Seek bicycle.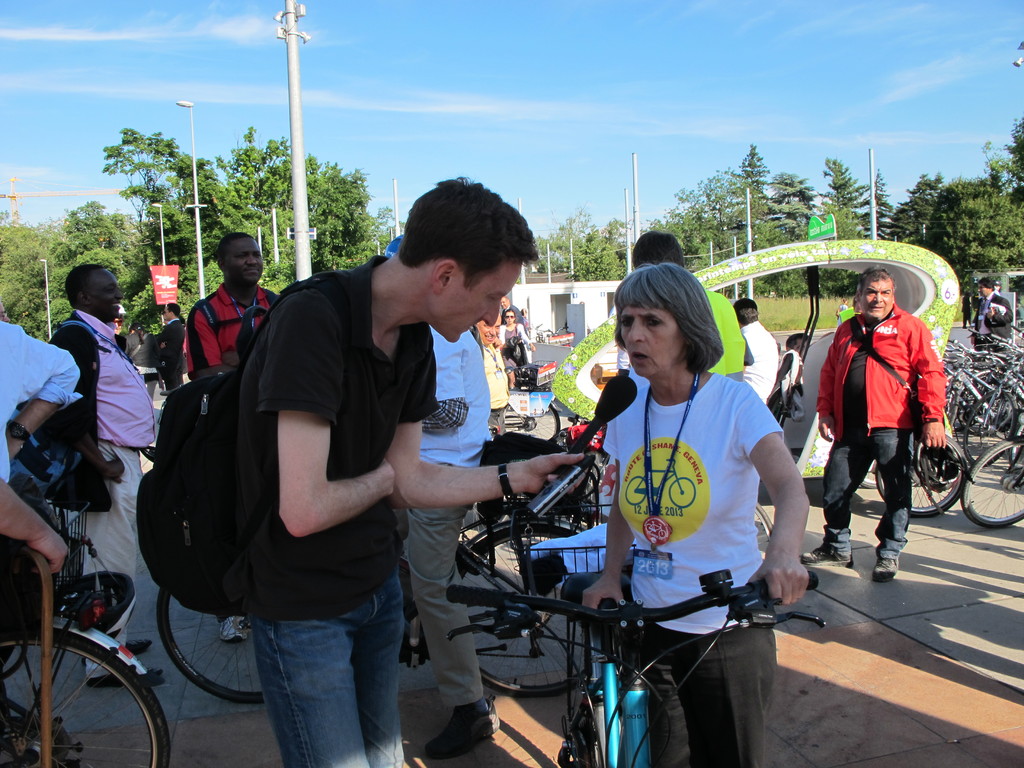
Rect(458, 523, 833, 767).
